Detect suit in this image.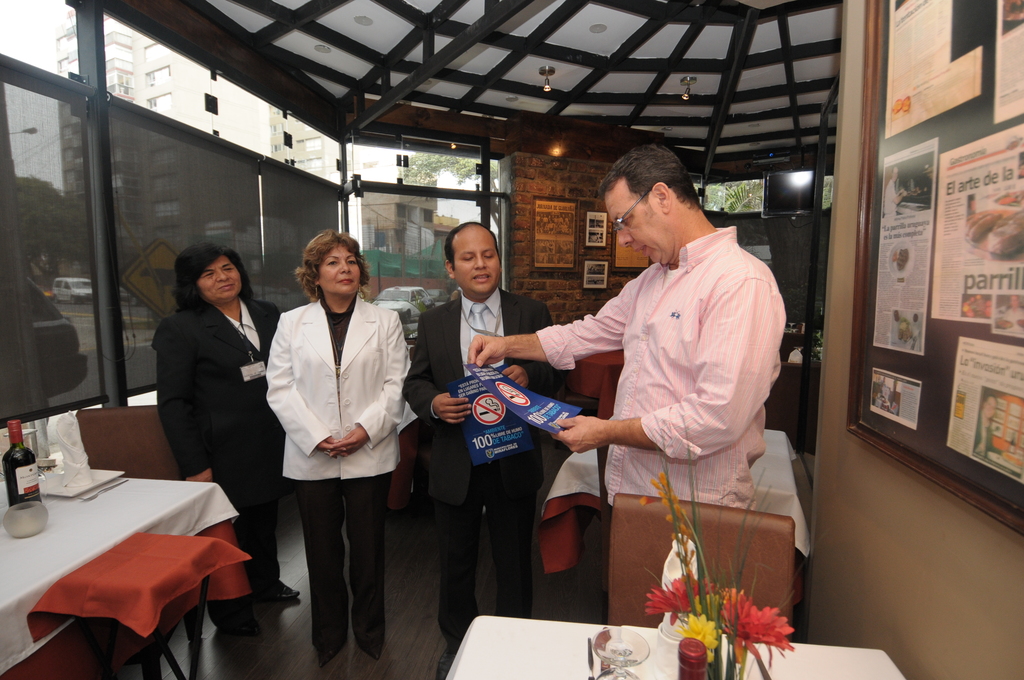
Detection: 262/295/409/645.
